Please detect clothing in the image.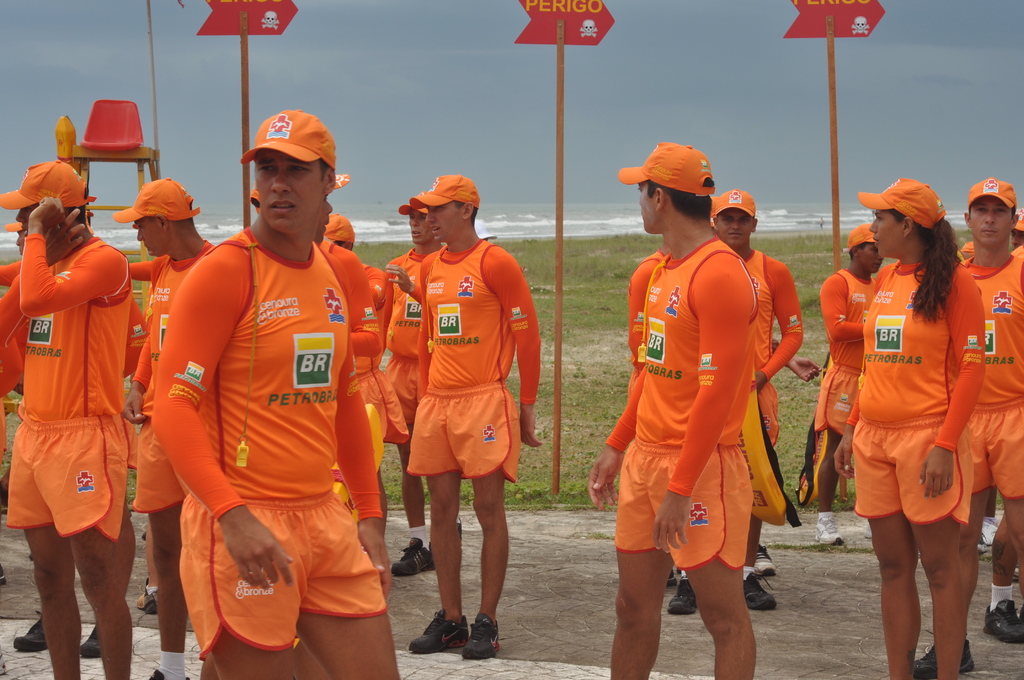
<box>964,250,1023,394</box>.
